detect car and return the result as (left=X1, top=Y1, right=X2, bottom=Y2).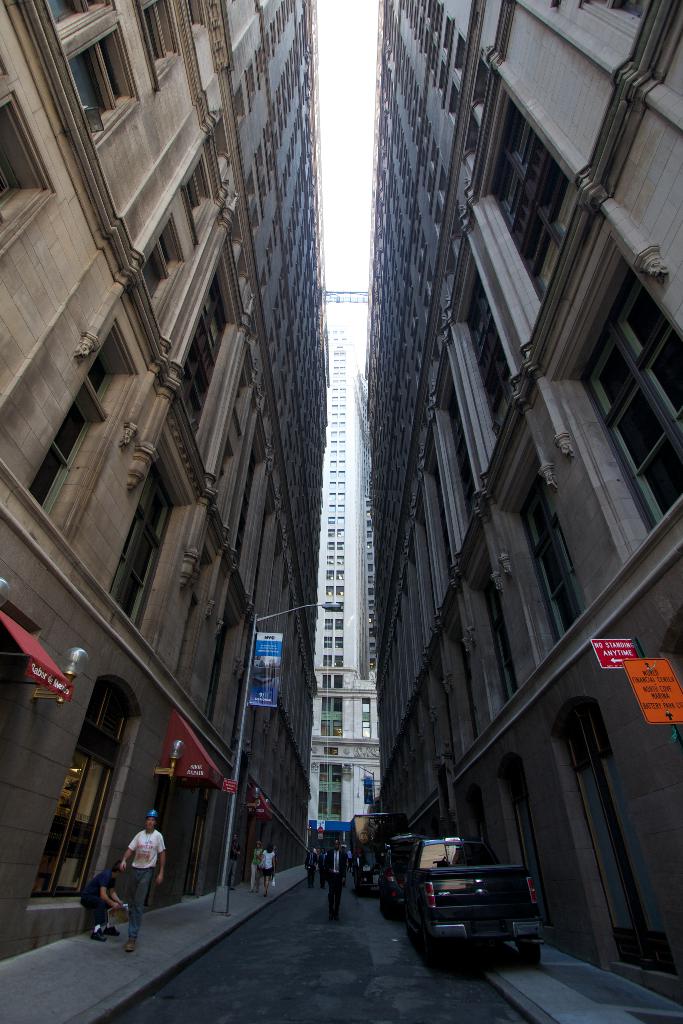
(left=397, top=841, right=548, bottom=967).
